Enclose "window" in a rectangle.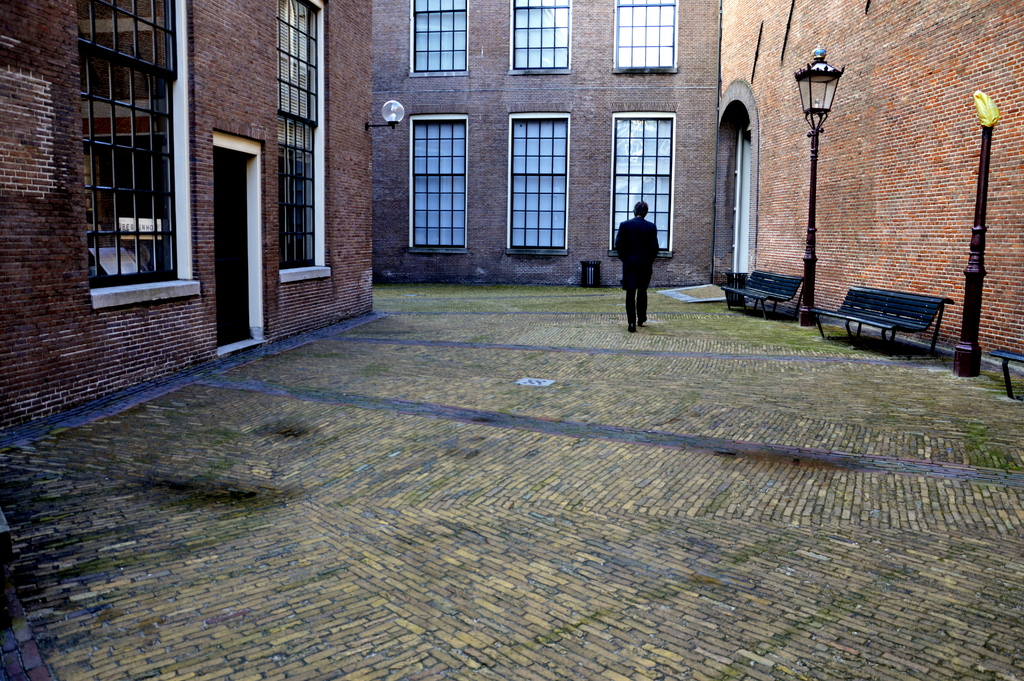
x1=492 y1=106 x2=580 y2=261.
